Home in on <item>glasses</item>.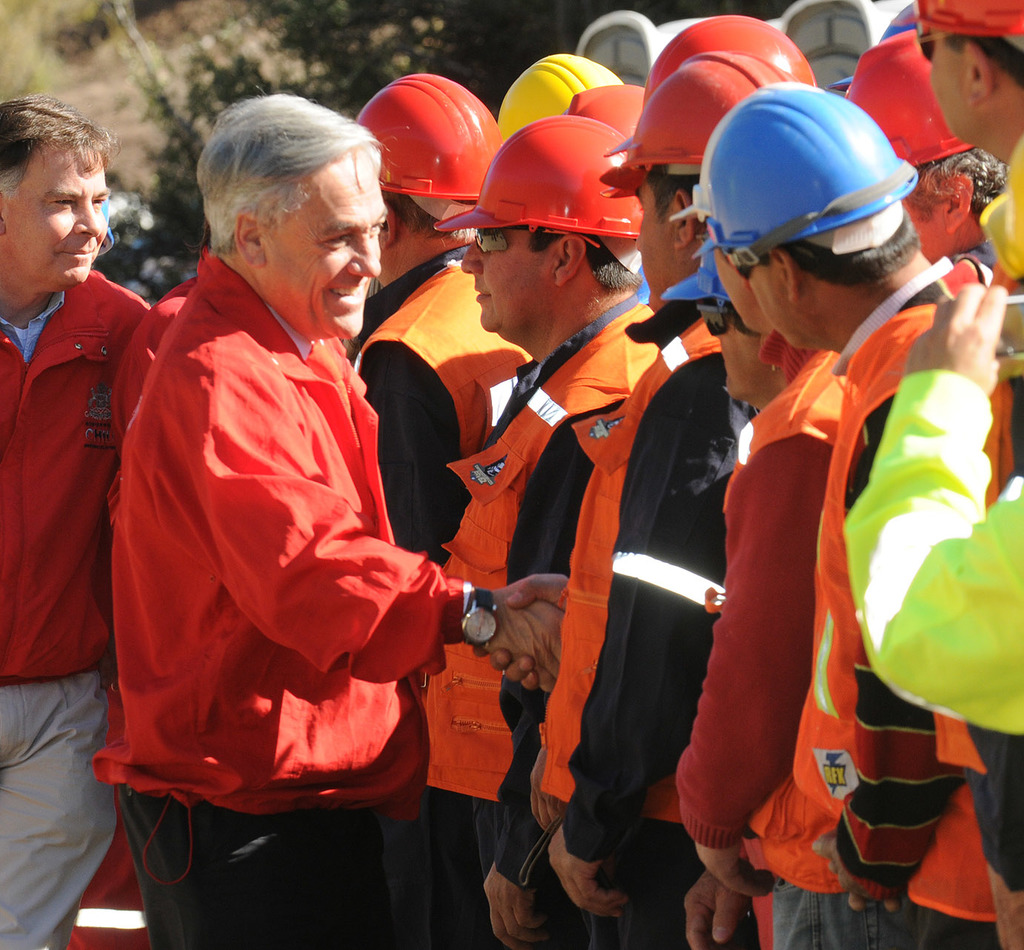
Homed in at pyautogui.locateOnScreen(466, 230, 529, 255).
